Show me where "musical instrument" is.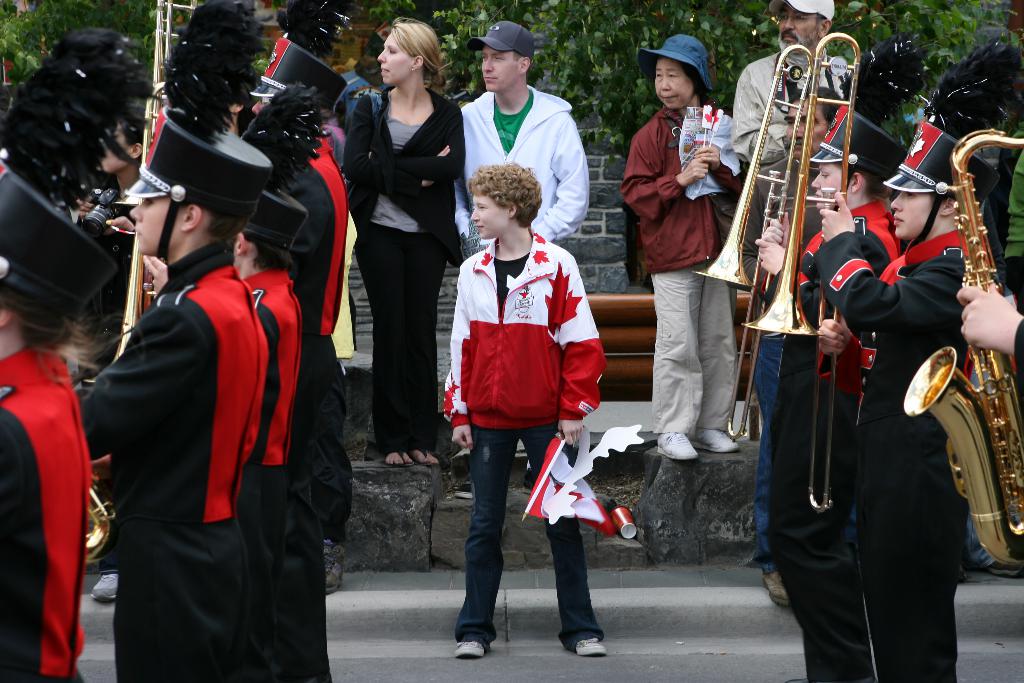
"musical instrument" is at (111,0,207,360).
